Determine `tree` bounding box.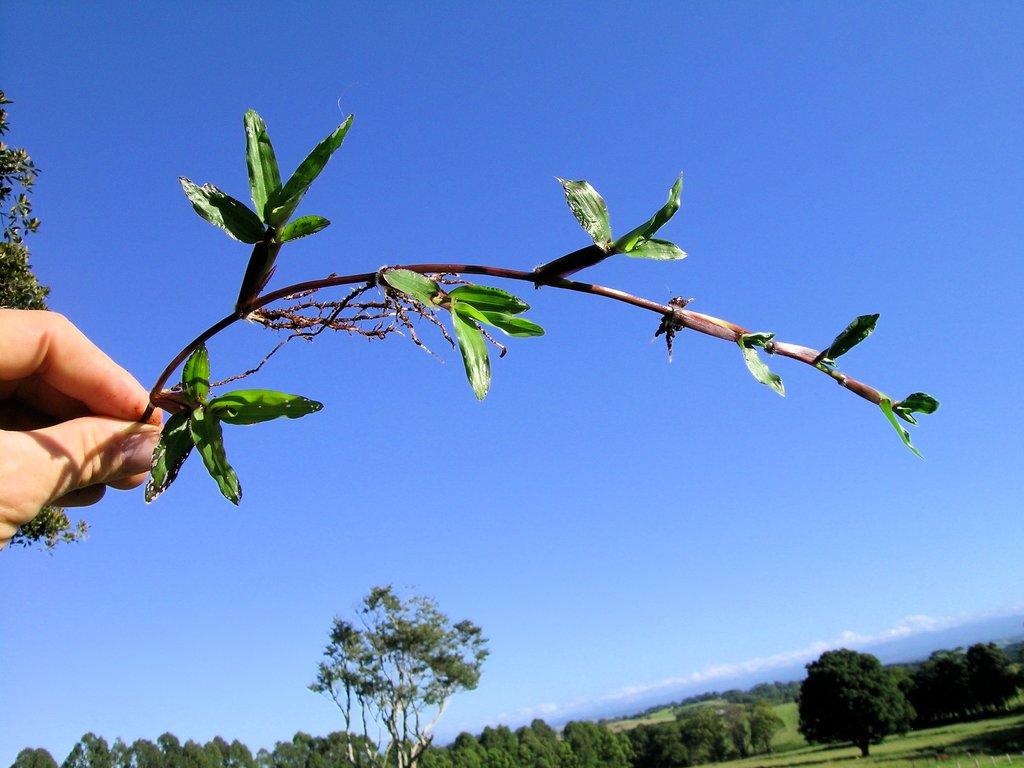
Determined: bbox(319, 730, 349, 767).
